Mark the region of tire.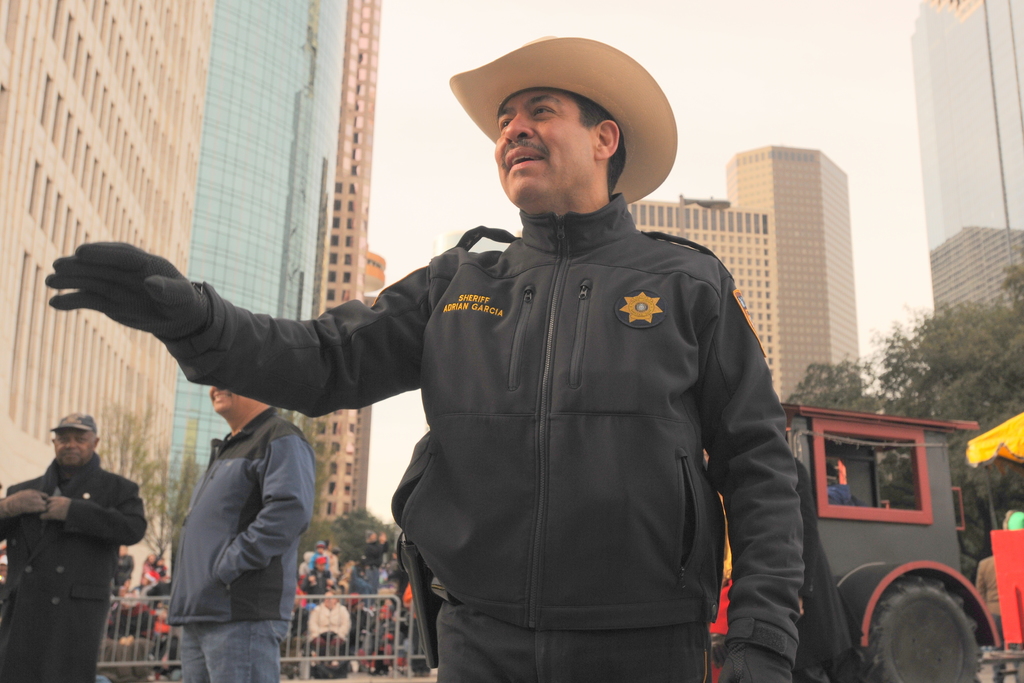
Region: locate(876, 571, 995, 671).
